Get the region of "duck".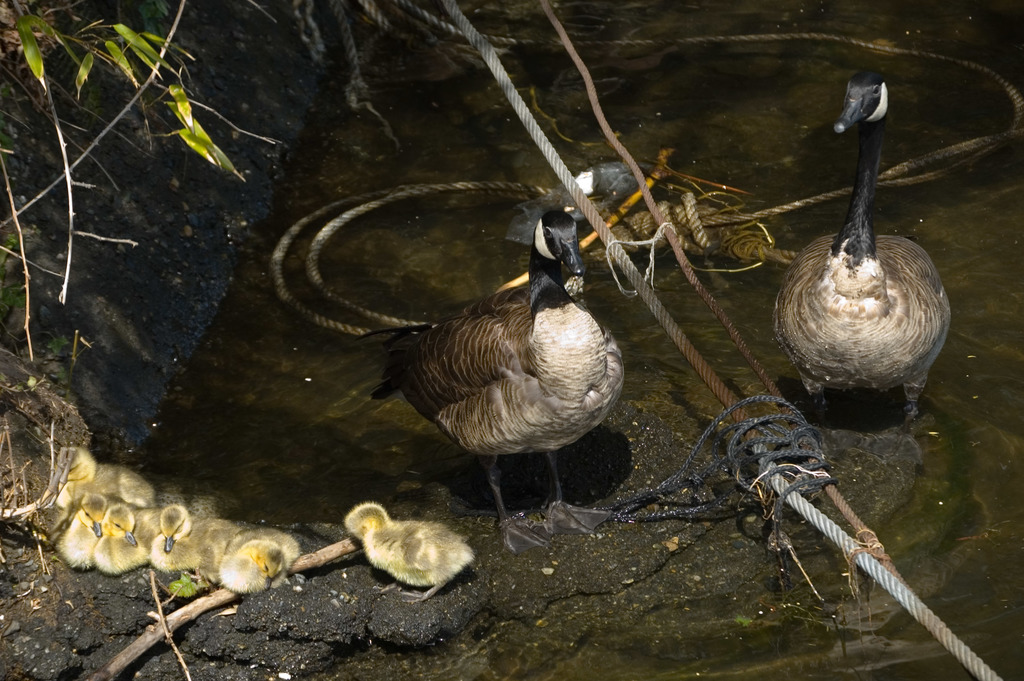
(219, 524, 303, 591).
